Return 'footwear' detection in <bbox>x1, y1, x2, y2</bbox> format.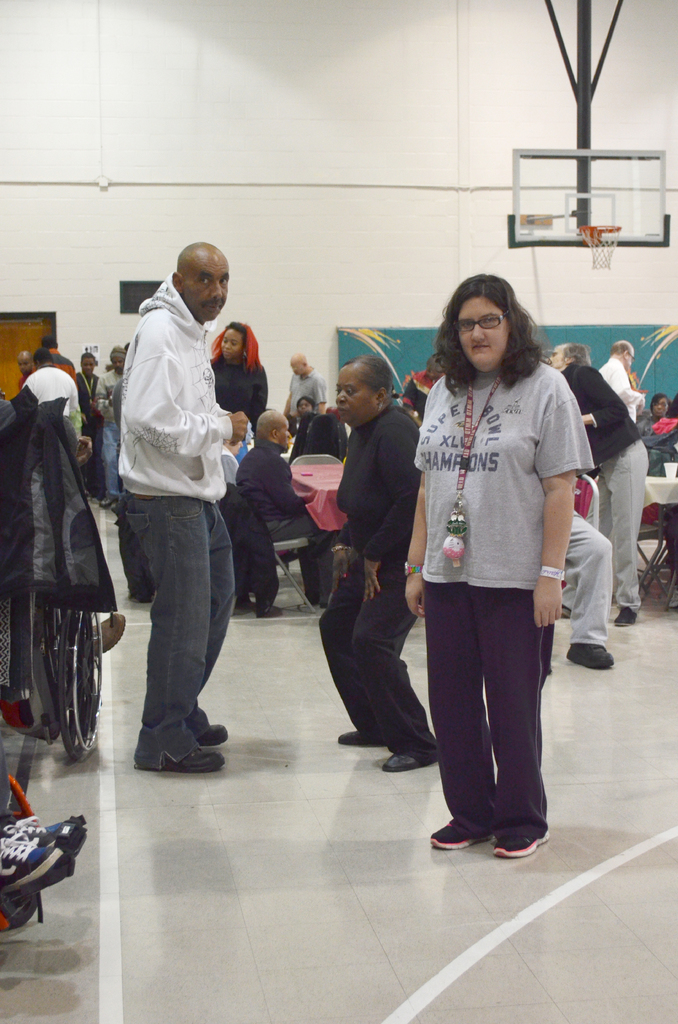
<bbox>341, 732, 373, 744</bbox>.
